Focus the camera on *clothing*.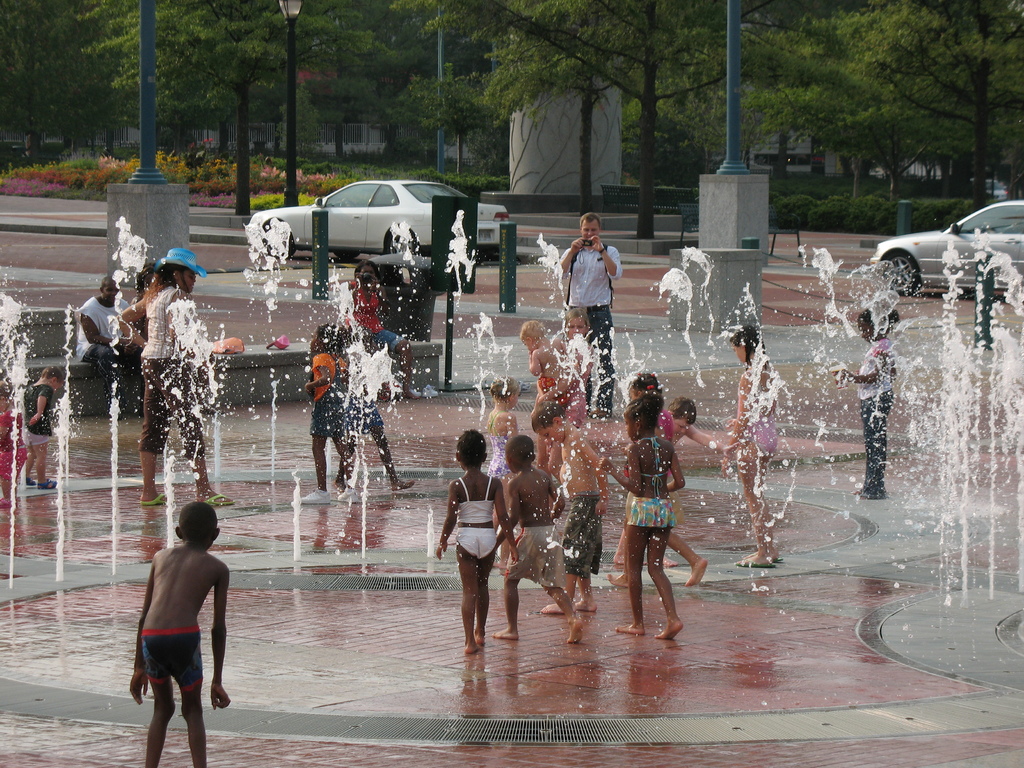
Focus region: BBox(653, 408, 674, 435).
